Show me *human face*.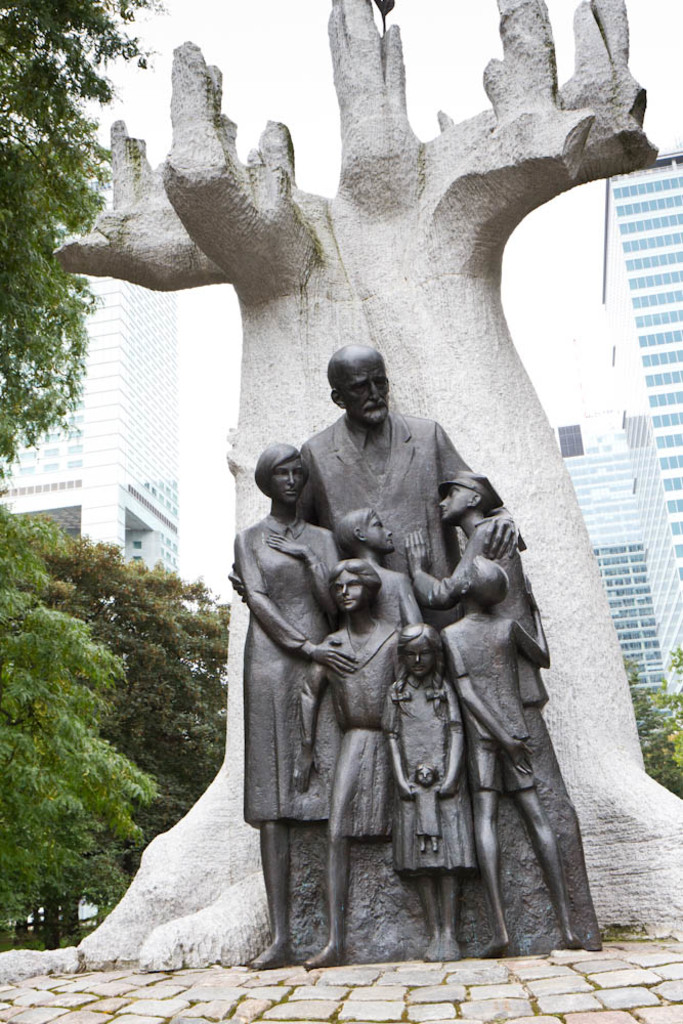
*human face* is here: {"left": 438, "top": 485, "right": 470, "bottom": 521}.
